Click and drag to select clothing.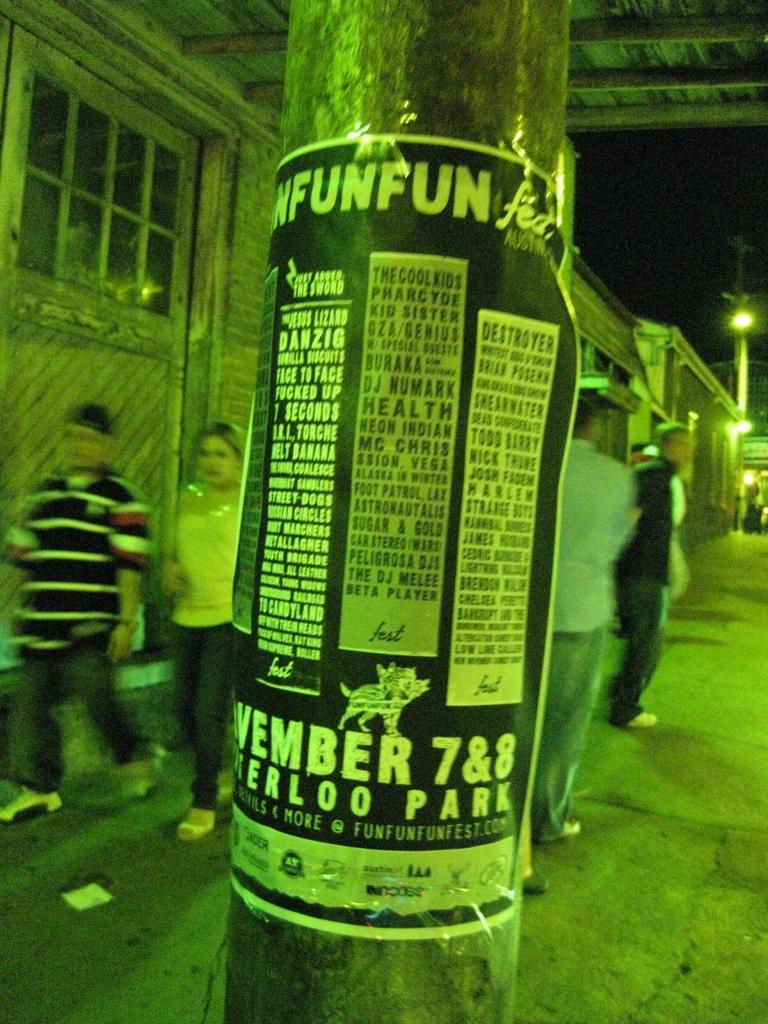
Selection: 172,483,242,808.
